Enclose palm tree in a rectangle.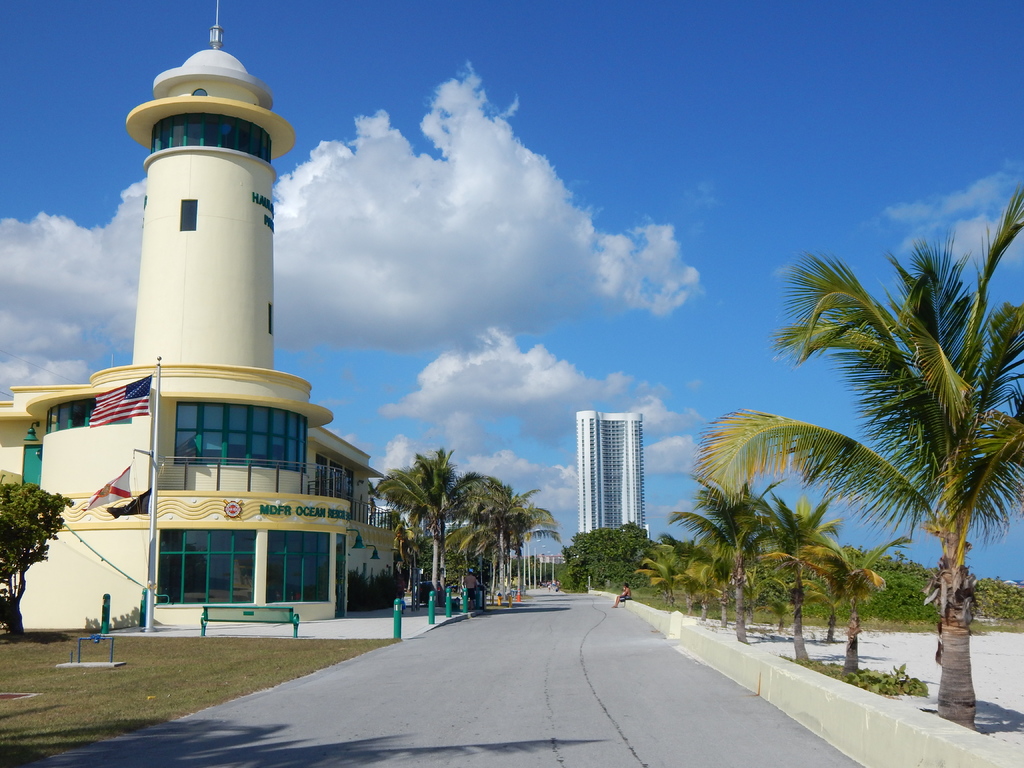
{"left": 461, "top": 520, "right": 508, "bottom": 569}.
